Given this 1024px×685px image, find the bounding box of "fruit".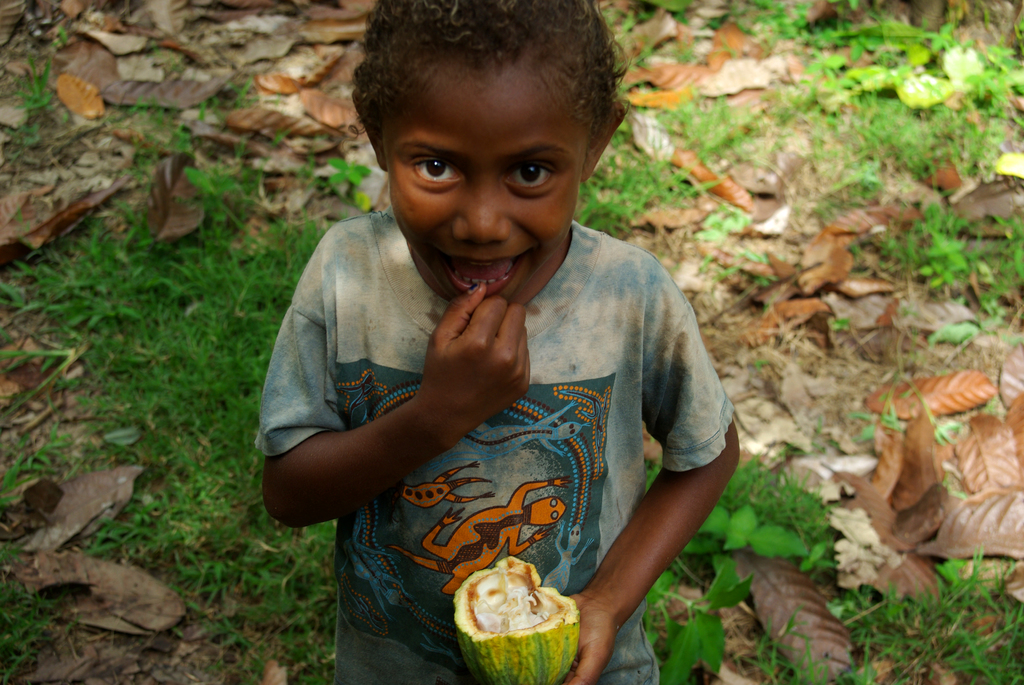
crop(453, 553, 580, 684).
